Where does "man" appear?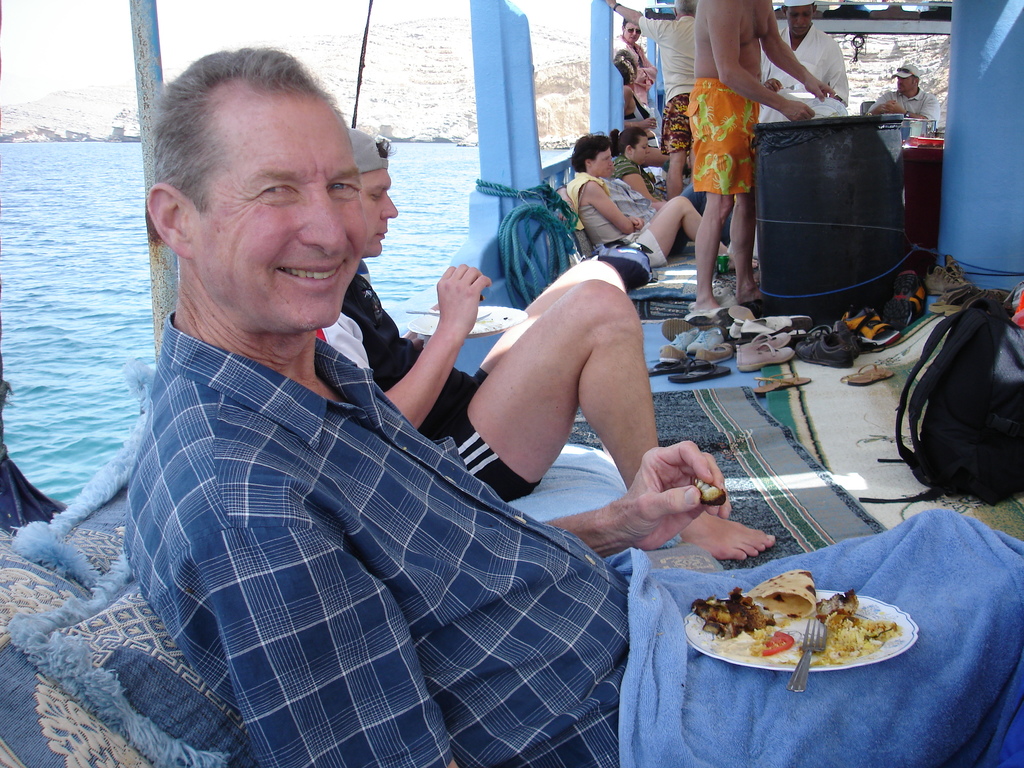
Appears at left=758, top=0, right=852, bottom=122.
